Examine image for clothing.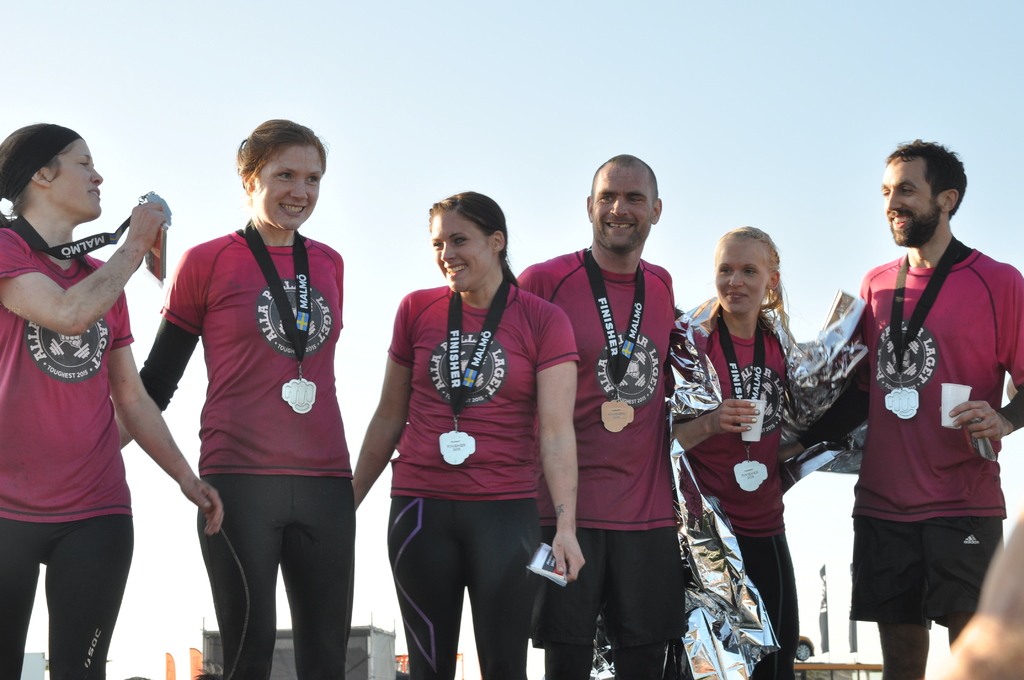
Examination result: crop(796, 236, 1023, 629).
